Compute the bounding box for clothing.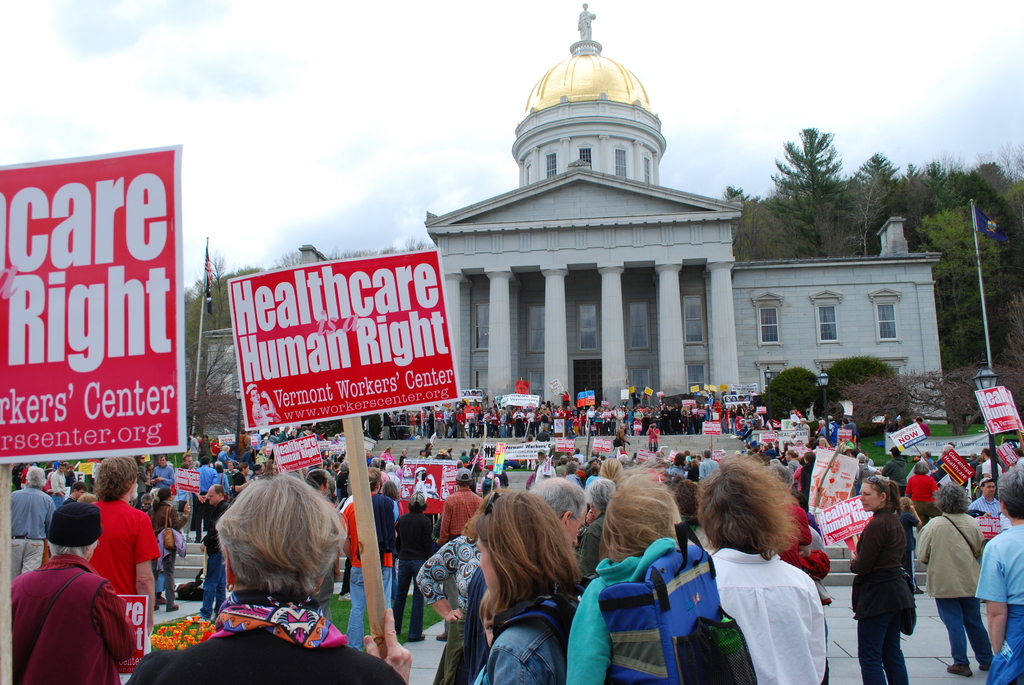
detection(134, 462, 146, 501).
